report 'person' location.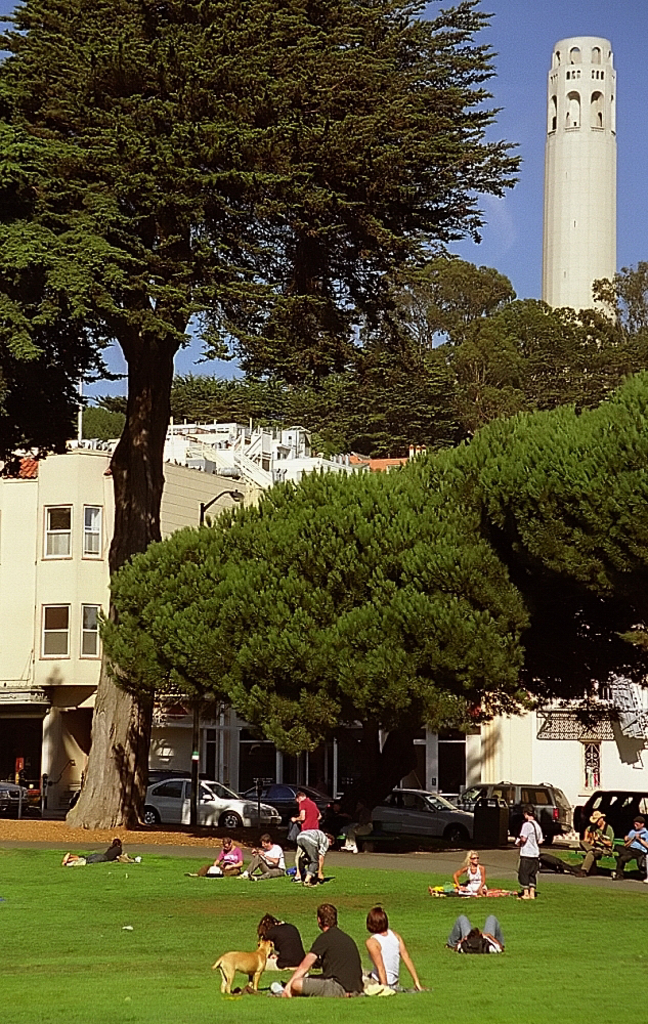
Report: 295,822,338,890.
